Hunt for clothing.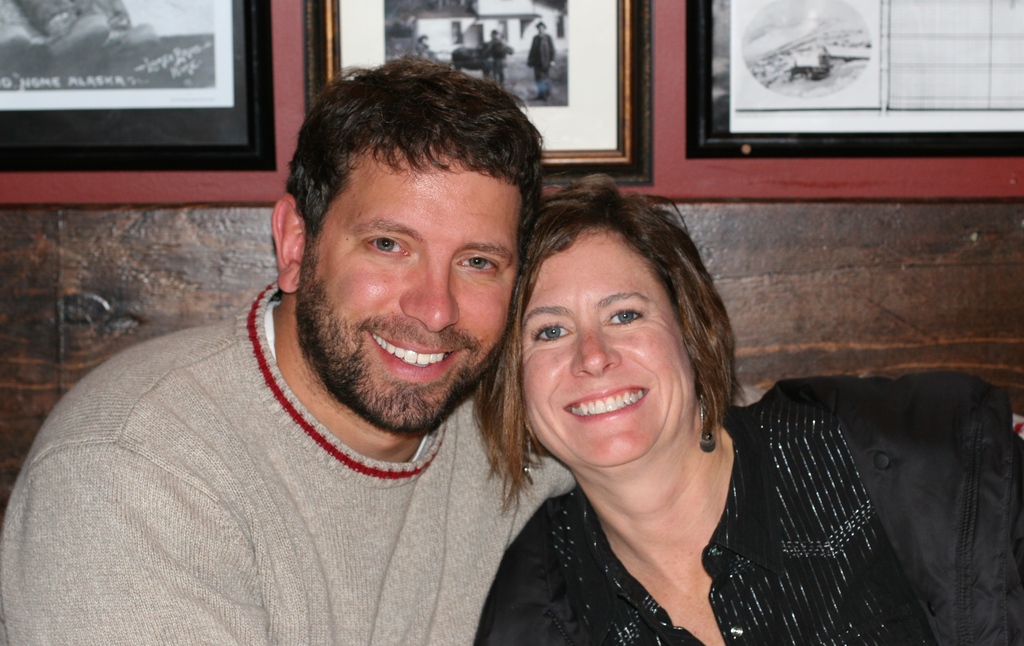
Hunted down at bbox(490, 39, 511, 84).
